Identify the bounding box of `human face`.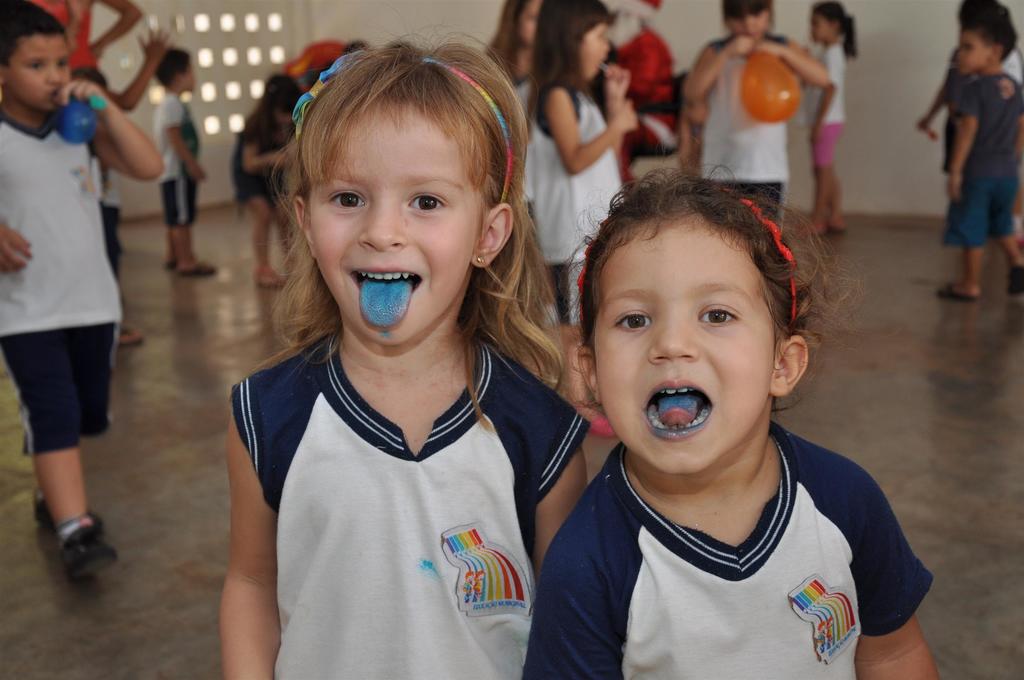
bbox=(593, 213, 782, 477).
